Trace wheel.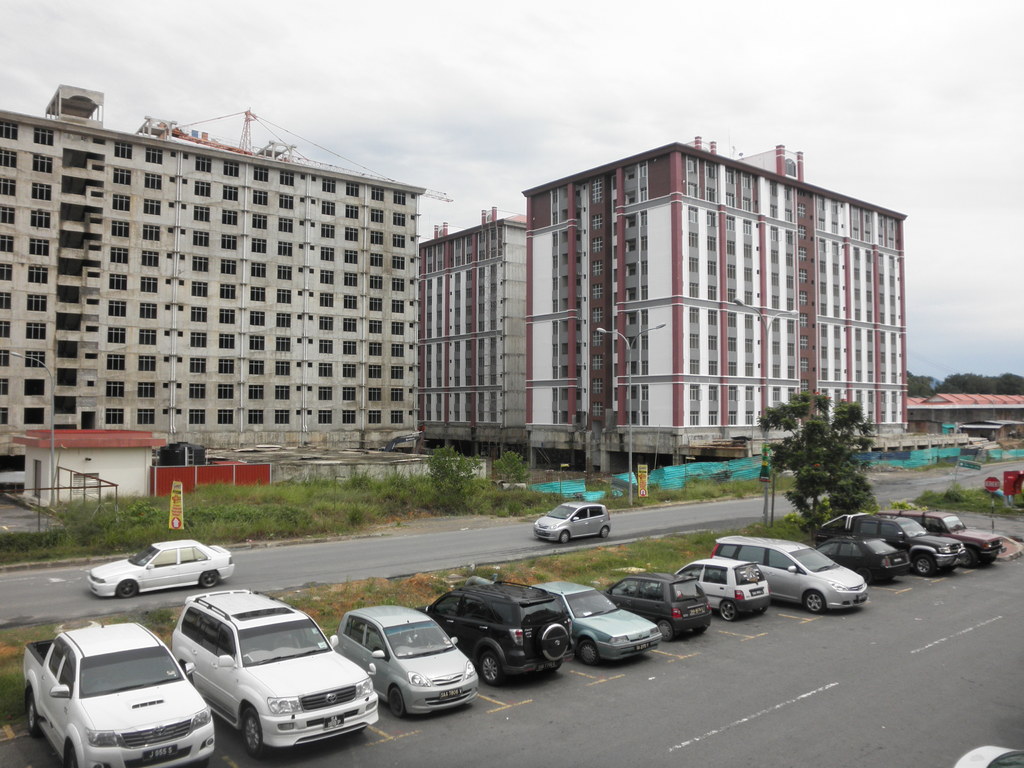
Traced to 576:636:599:668.
